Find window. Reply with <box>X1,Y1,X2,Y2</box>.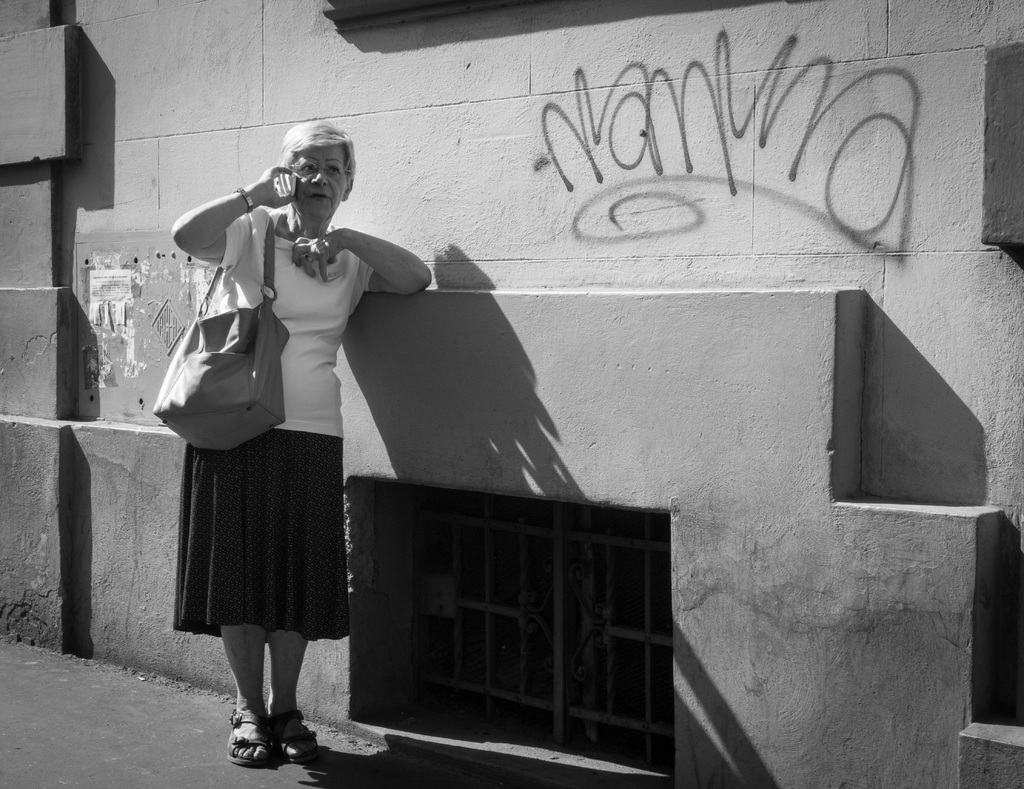
<box>345,482,678,788</box>.
